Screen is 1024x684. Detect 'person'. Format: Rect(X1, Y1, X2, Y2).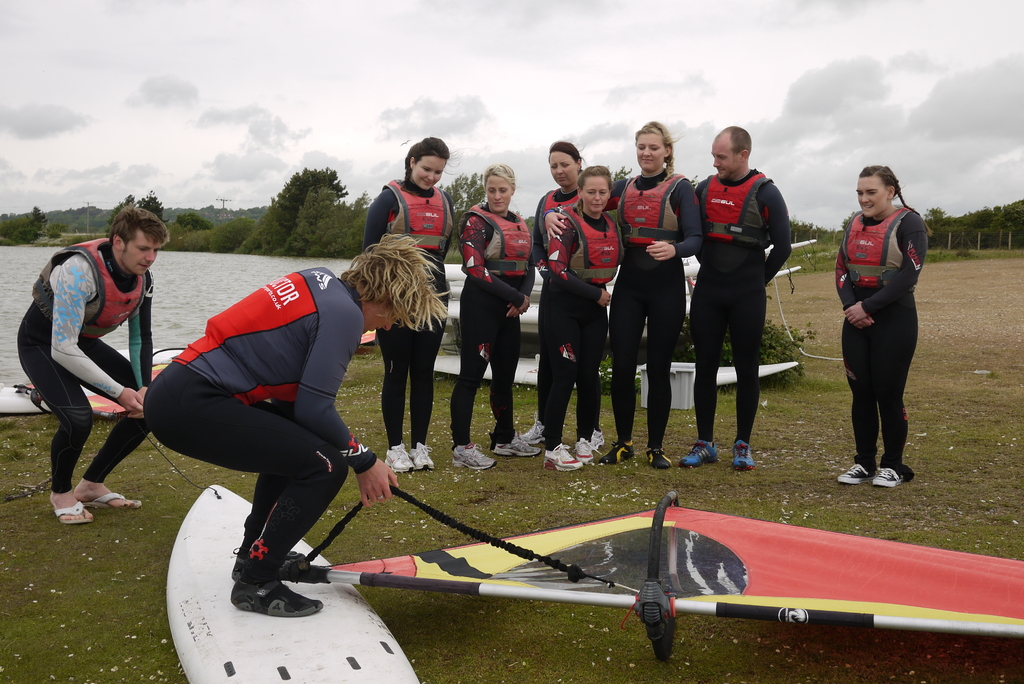
Rect(15, 204, 173, 523).
